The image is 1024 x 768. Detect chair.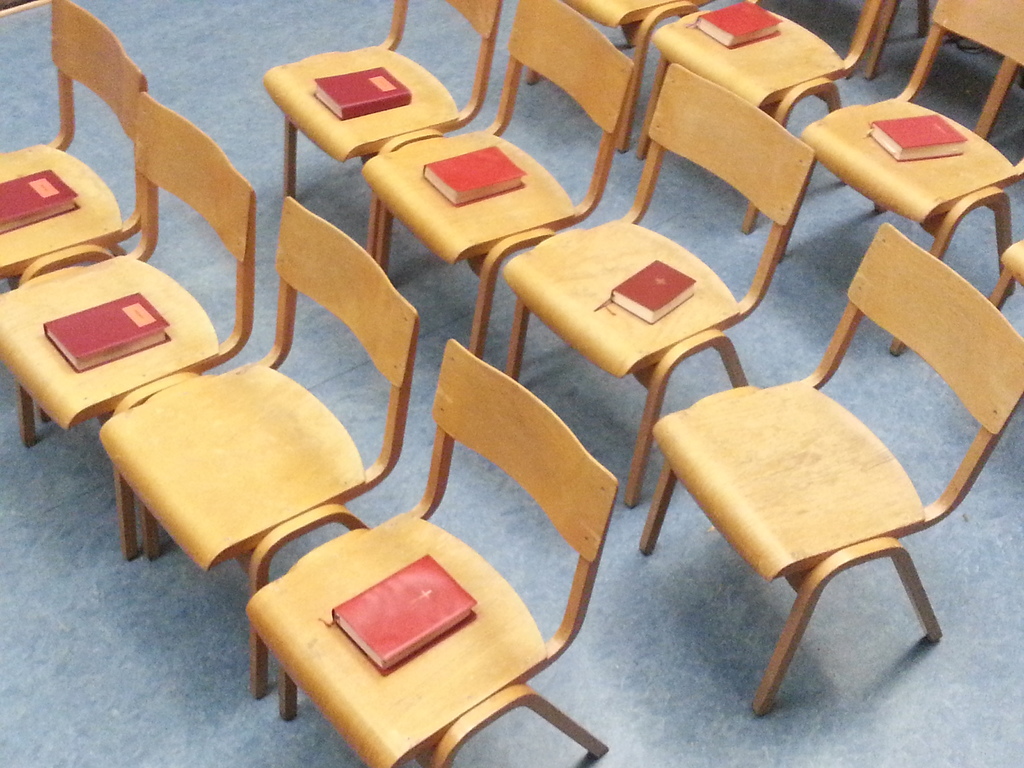
Detection: box(89, 192, 433, 701).
